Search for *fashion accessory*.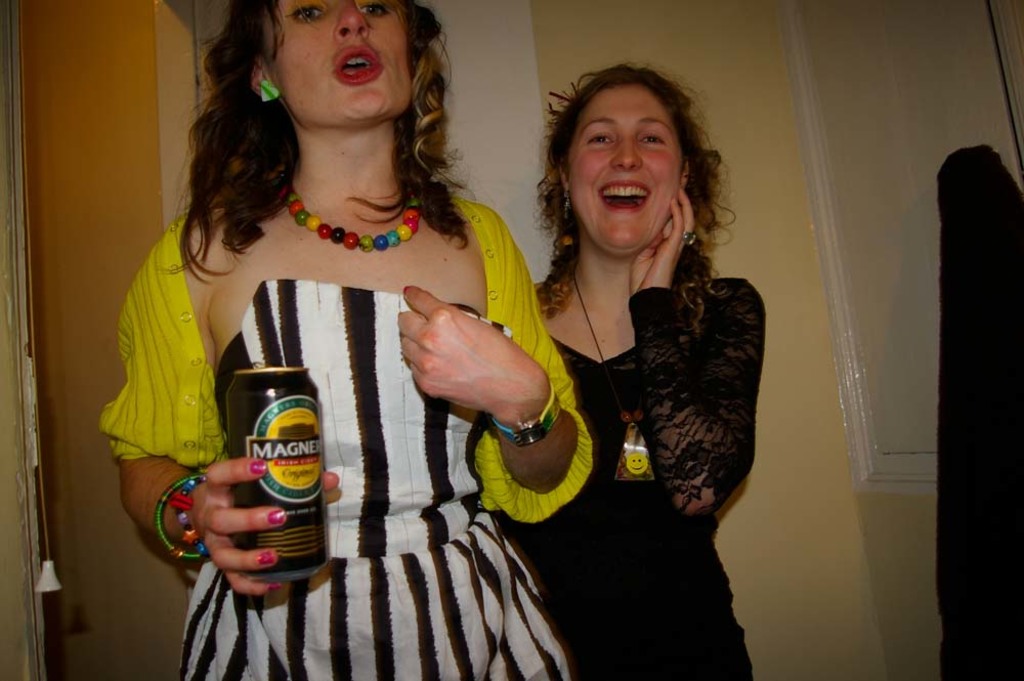
Found at l=275, t=167, r=424, b=252.
